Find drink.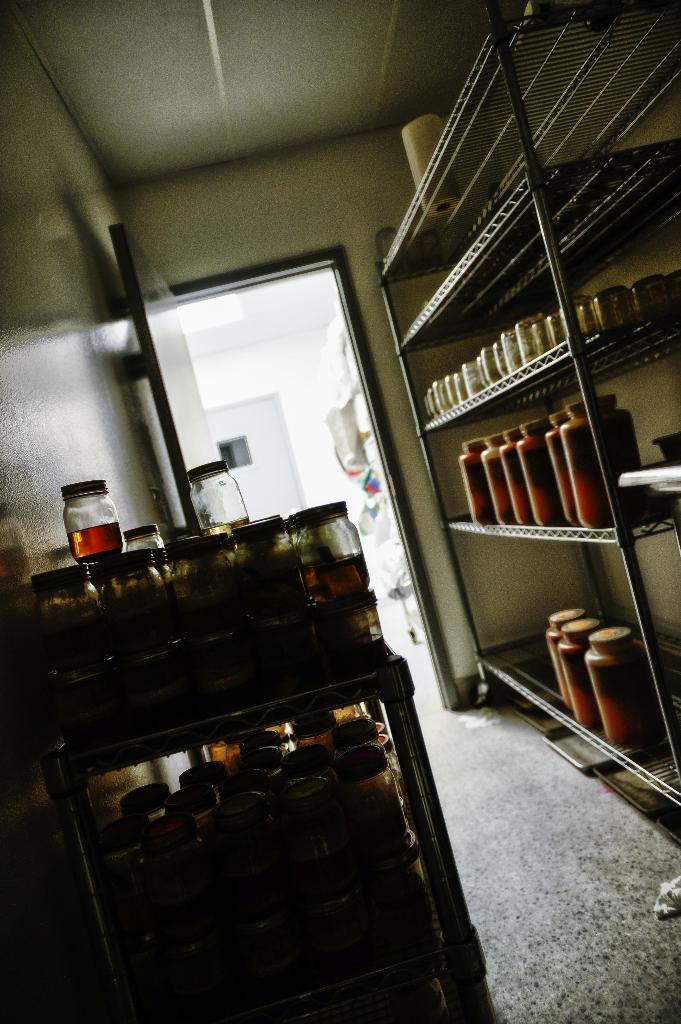
49 484 113 579.
